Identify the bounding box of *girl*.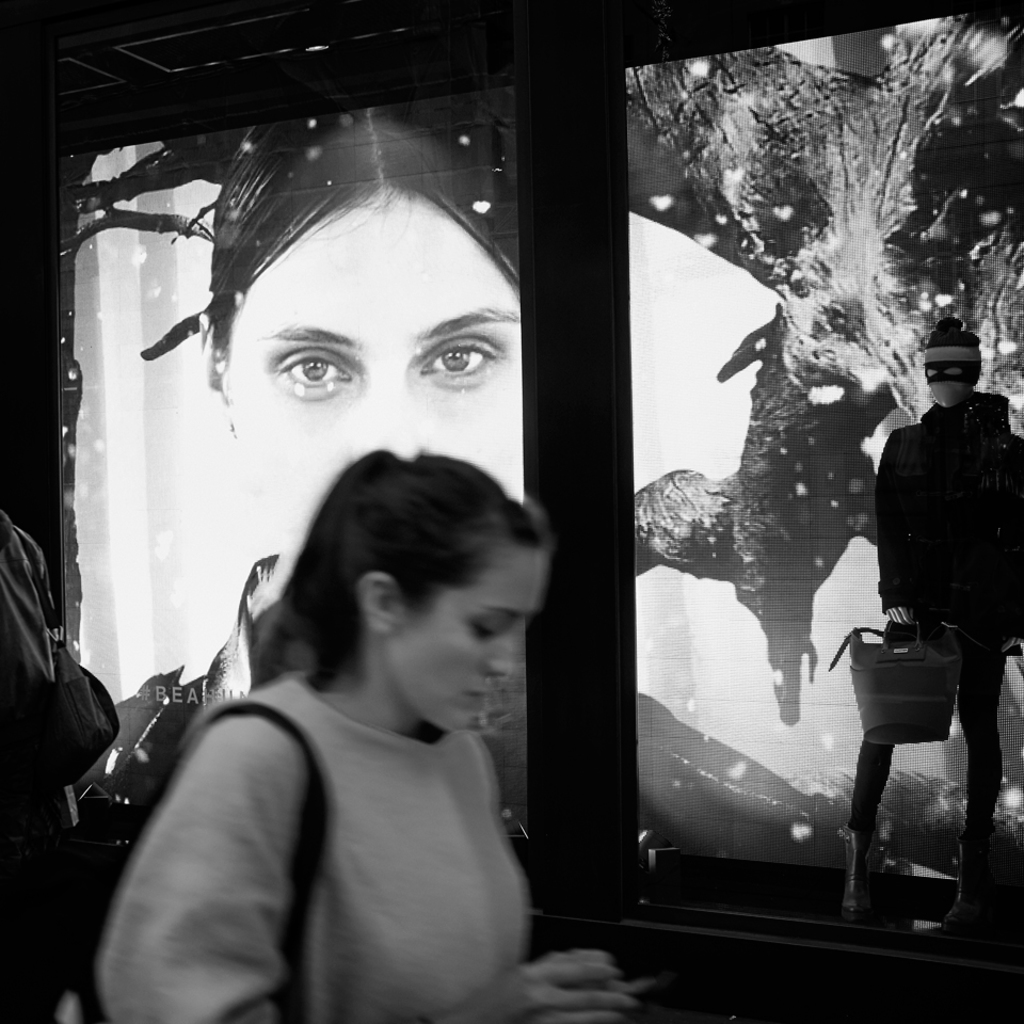
crop(90, 446, 634, 1023).
